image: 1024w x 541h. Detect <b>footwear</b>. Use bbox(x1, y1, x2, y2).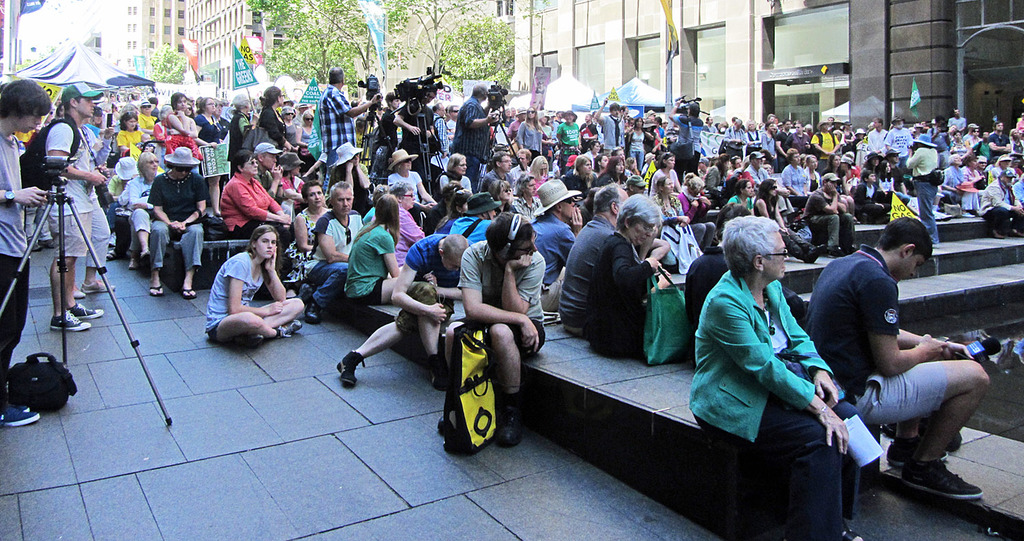
bbox(278, 322, 304, 339).
